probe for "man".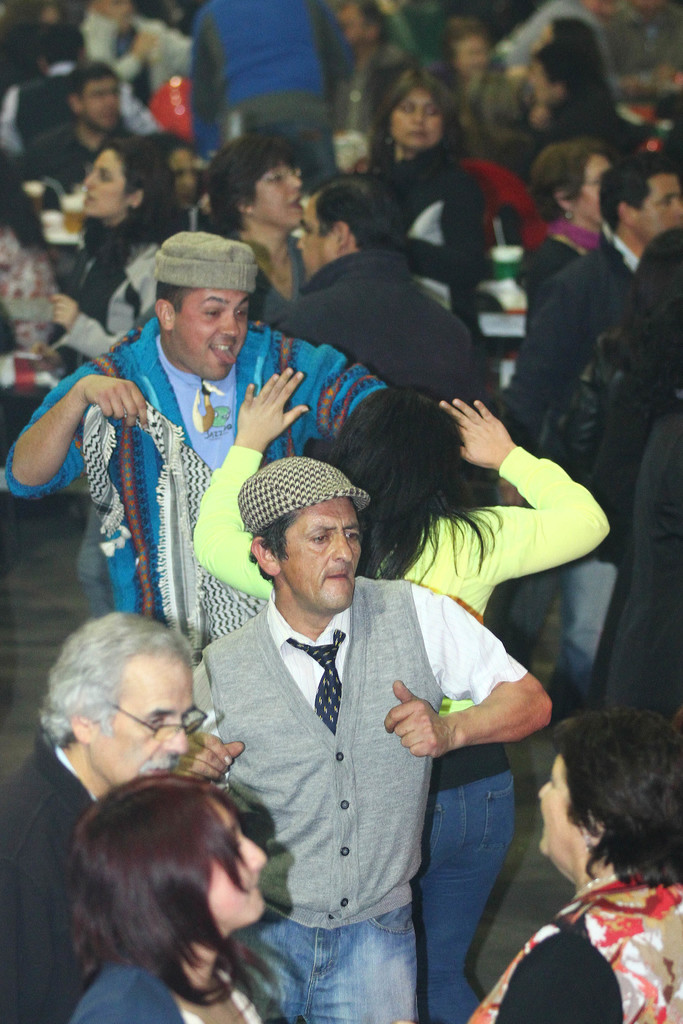
Probe result: crop(9, 59, 163, 213).
